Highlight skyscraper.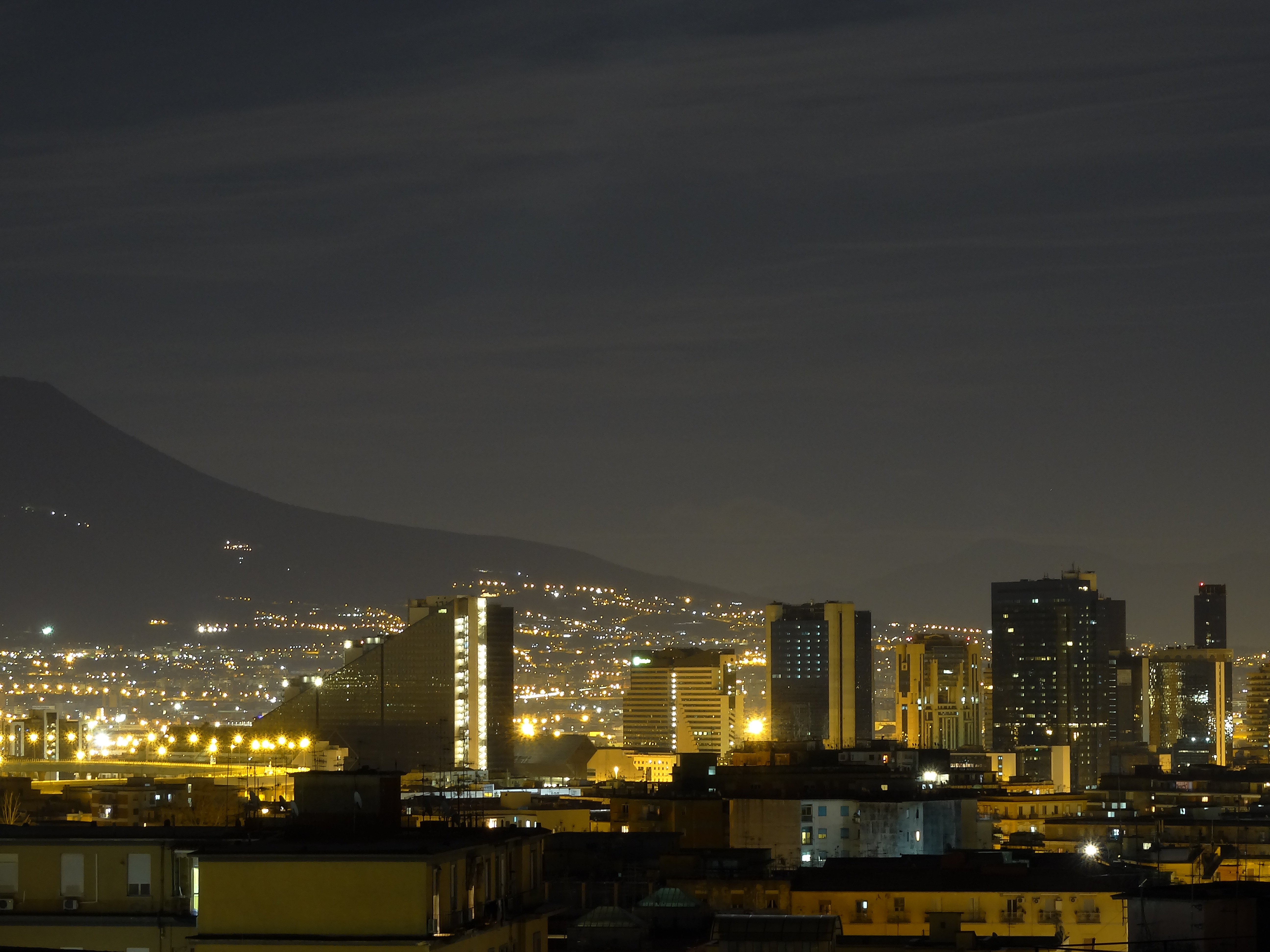
Highlighted region: crop(189, 146, 212, 187).
